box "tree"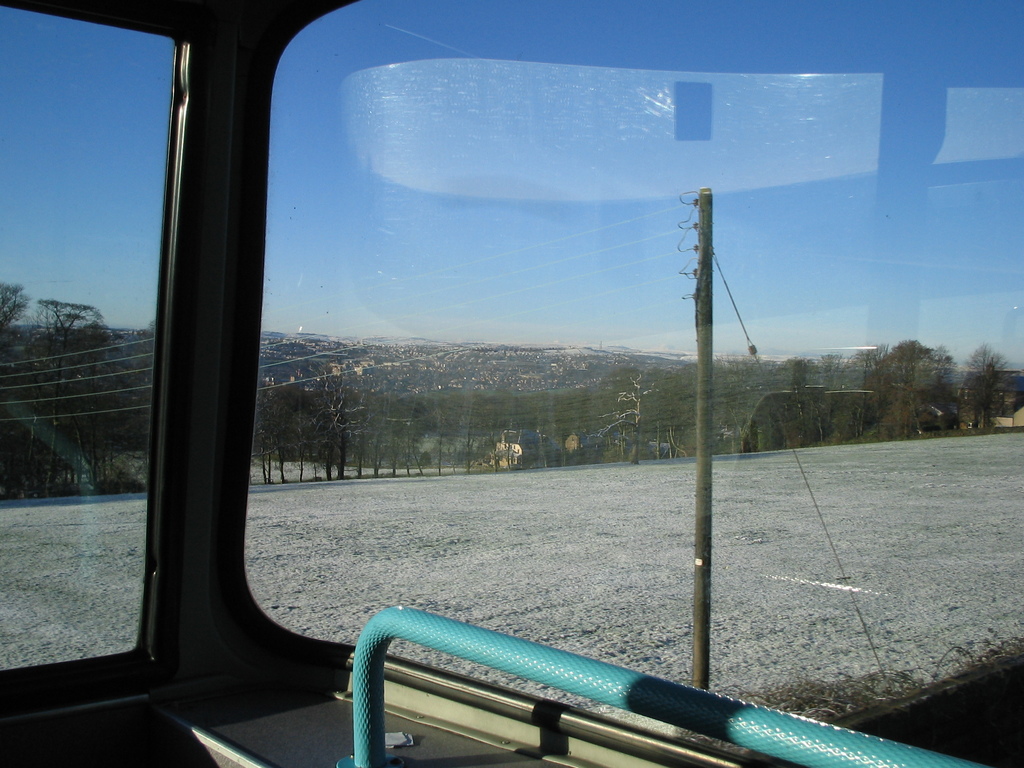
359,372,424,473
